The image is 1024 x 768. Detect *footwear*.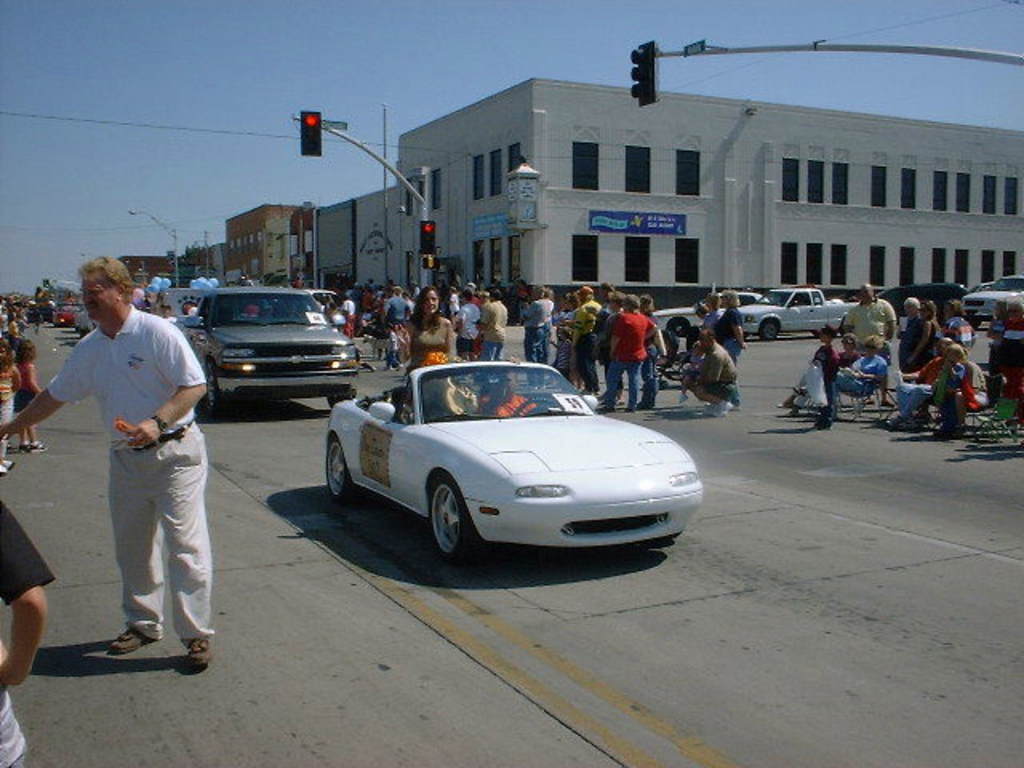
Detection: rect(16, 437, 29, 453).
